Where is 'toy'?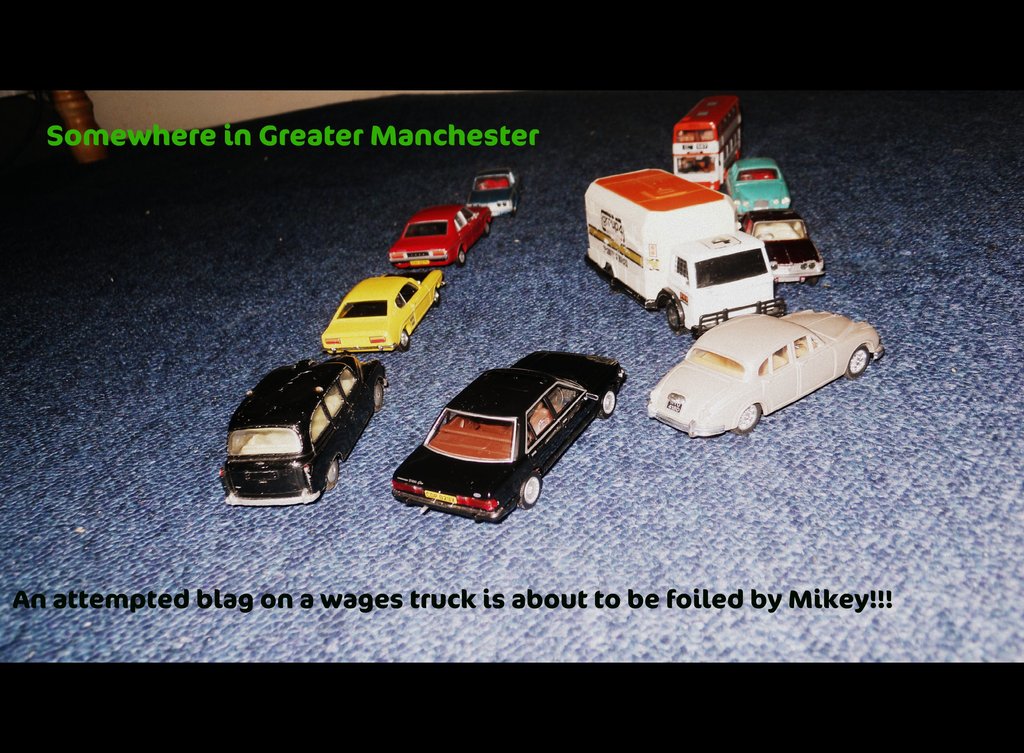
[x1=718, y1=145, x2=803, y2=218].
